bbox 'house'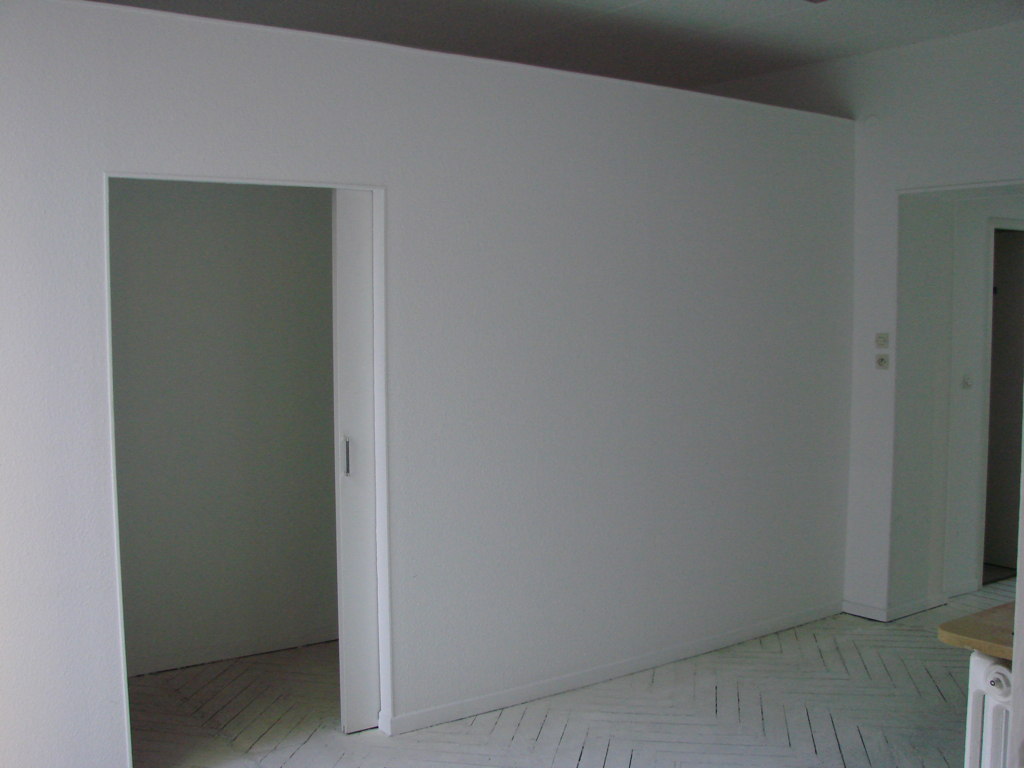
[0, 0, 1023, 767]
